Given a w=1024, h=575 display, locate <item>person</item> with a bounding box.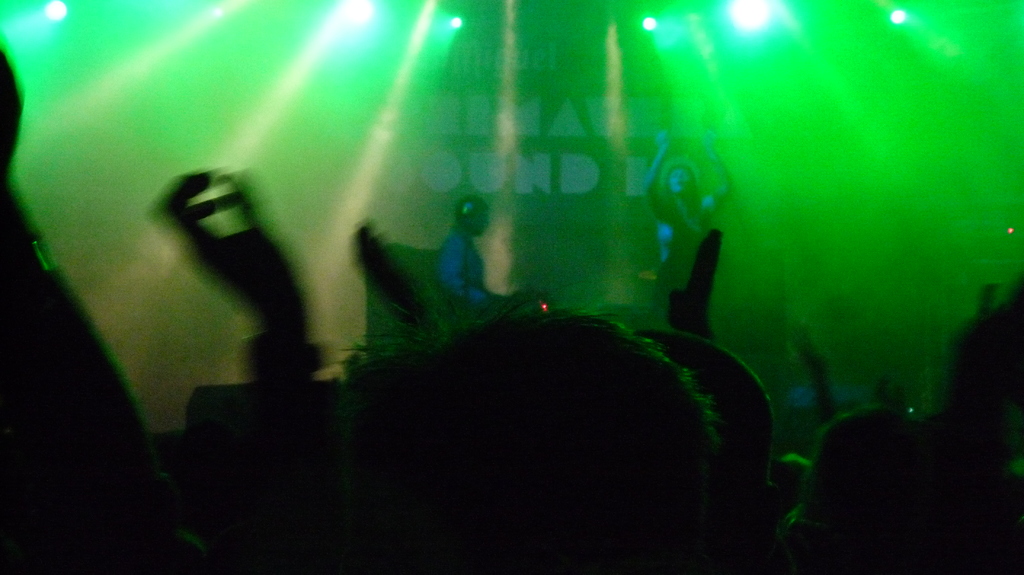
Located: {"left": 0, "top": 45, "right": 1020, "bottom": 569}.
